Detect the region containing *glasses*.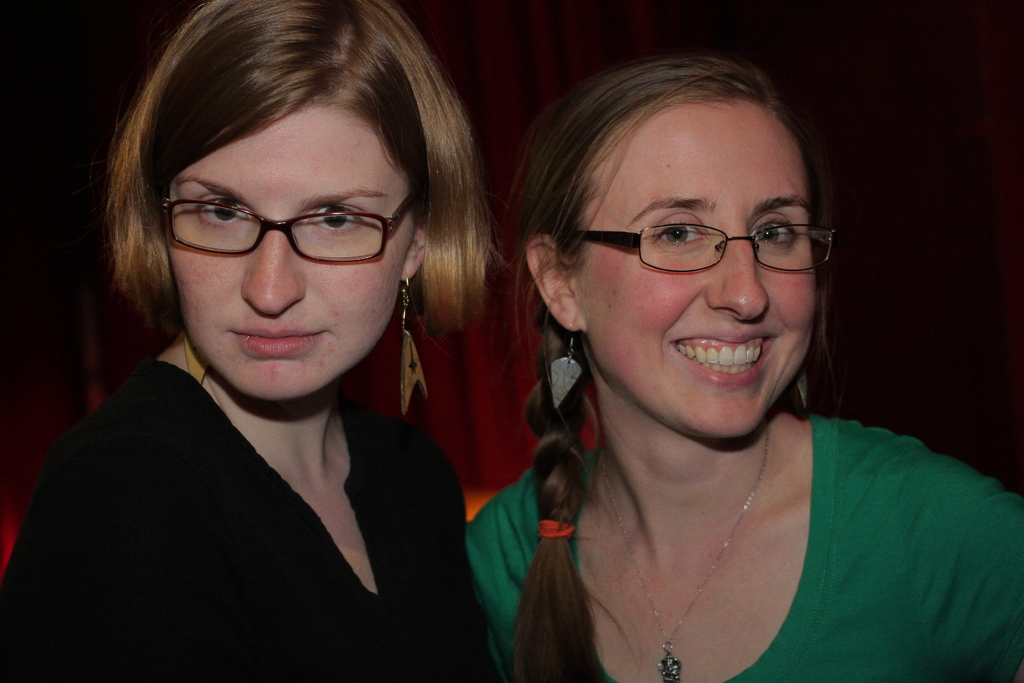
pyautogui.locateOnScreen(578, 196, 840, 278).
